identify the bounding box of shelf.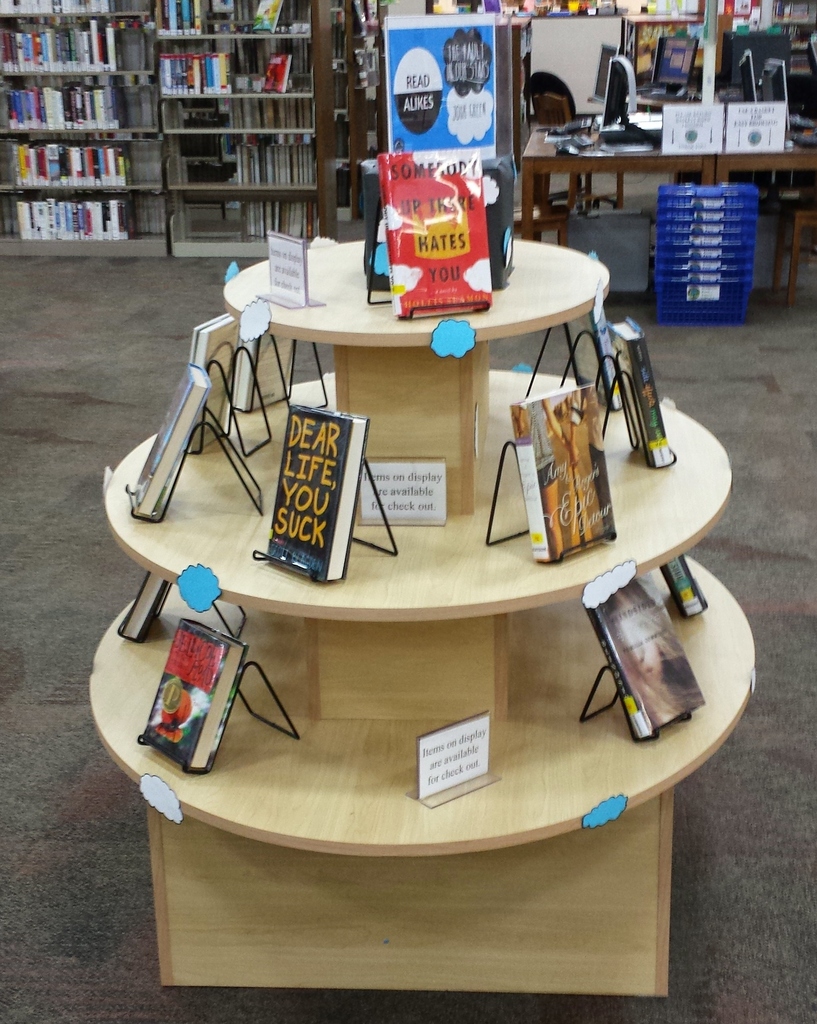
{"x1": 159, "y1": 0, "x2": 349, "y2": 253}.
